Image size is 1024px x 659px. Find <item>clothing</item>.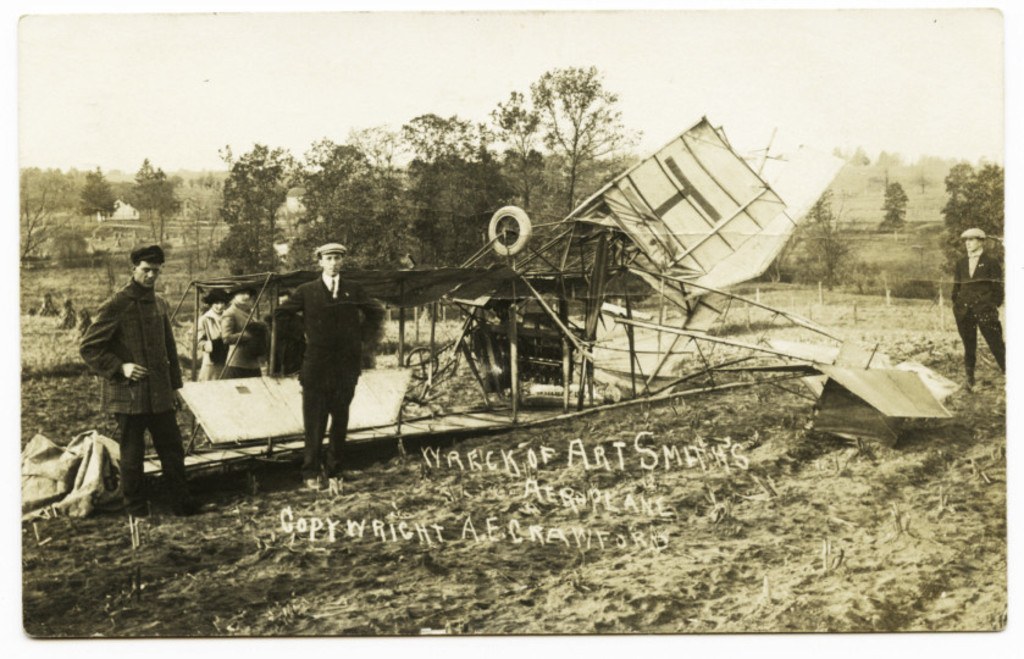
box=[298, 278, 372, 469].
